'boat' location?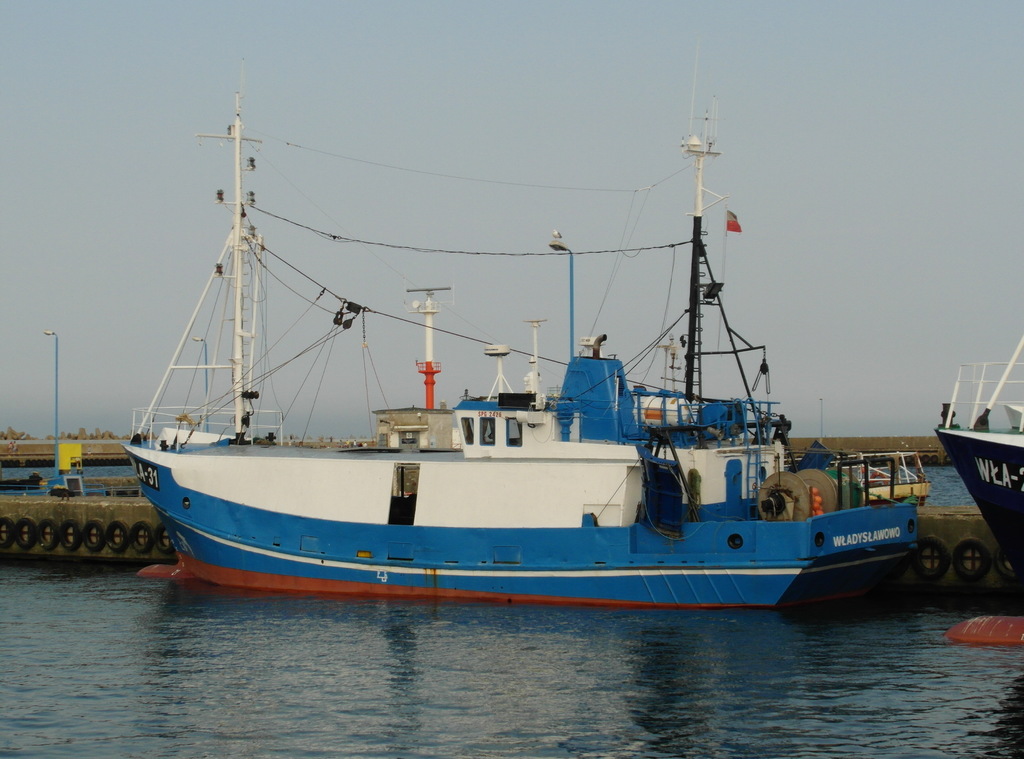
locate(931, 337, 1023, 591)
